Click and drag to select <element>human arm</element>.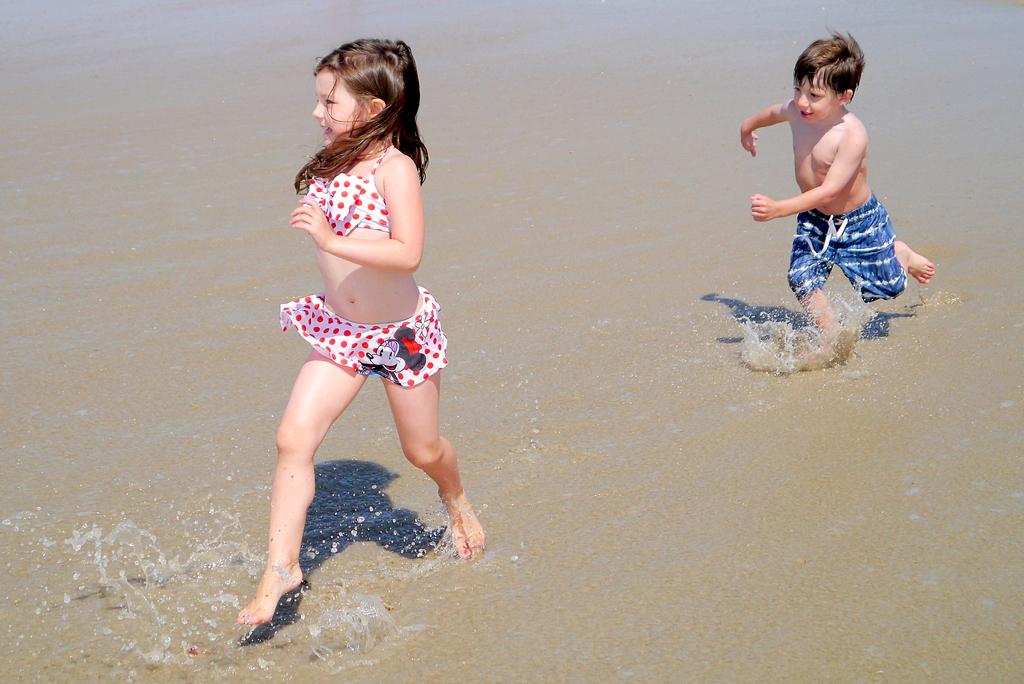
Selection: (723,99,797,158).
